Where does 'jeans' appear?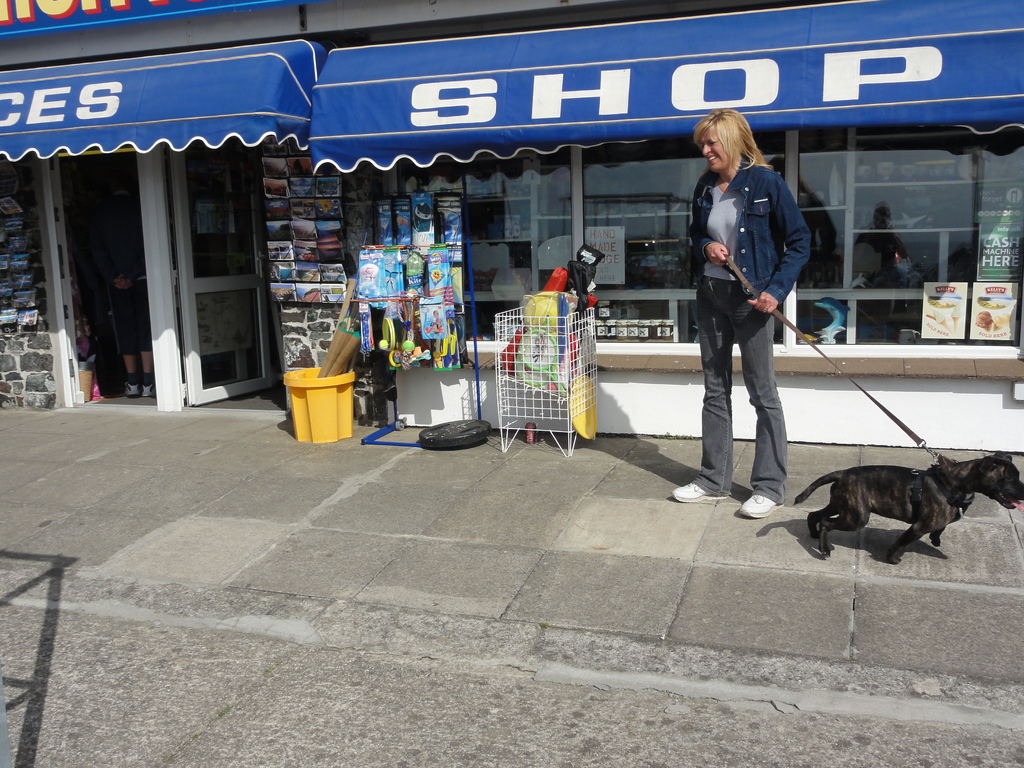
Appears at detection(688, 285, 785, 508).
